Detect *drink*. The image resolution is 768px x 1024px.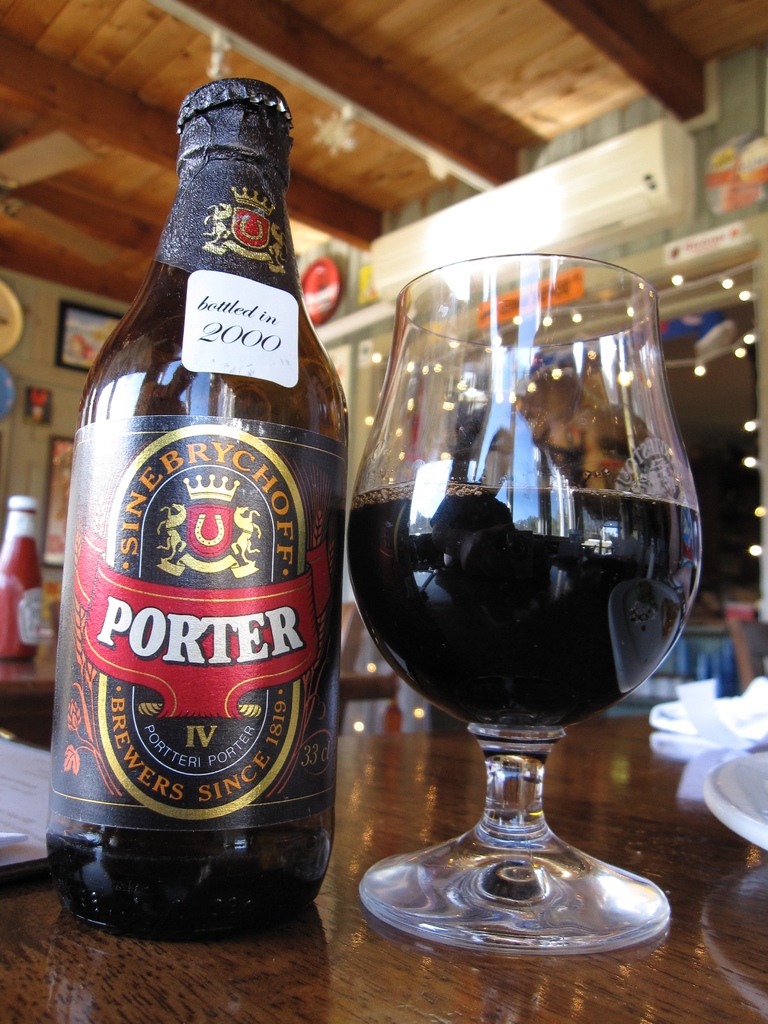
BBox(37, 94, 355, 948).
